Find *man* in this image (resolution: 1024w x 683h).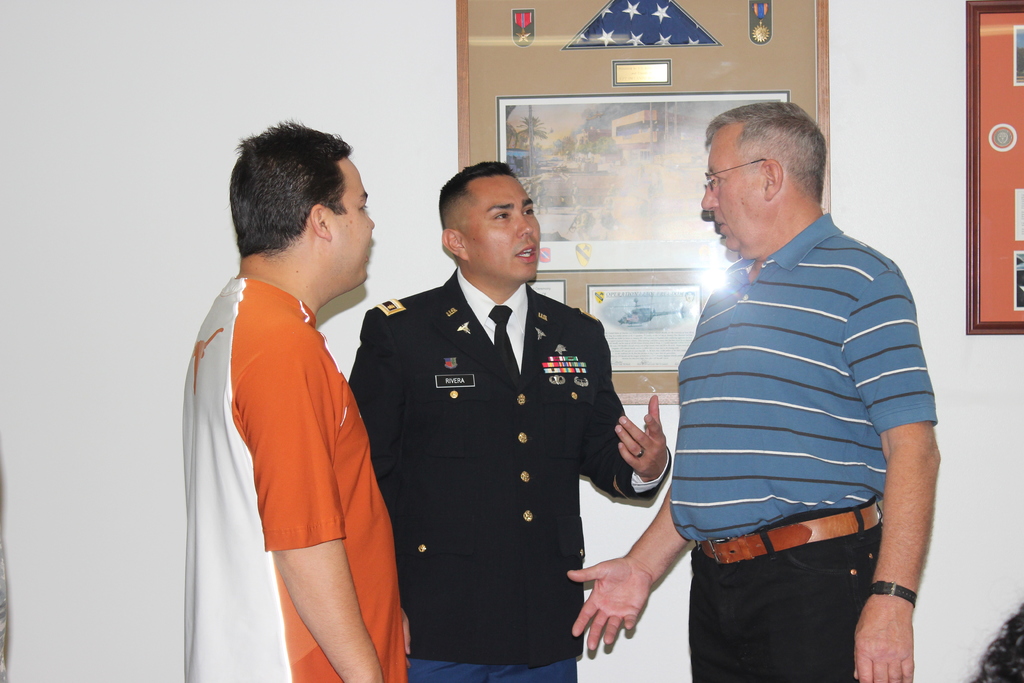
rect(659, 90, 950, 682).
